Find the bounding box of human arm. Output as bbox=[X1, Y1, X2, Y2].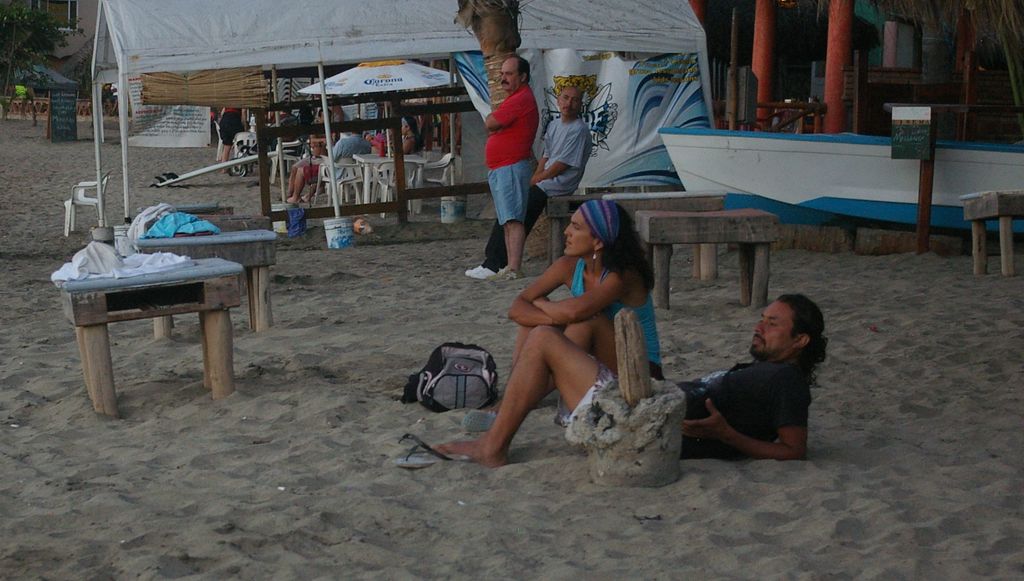
bbox=[479, 94, 522, 130].
